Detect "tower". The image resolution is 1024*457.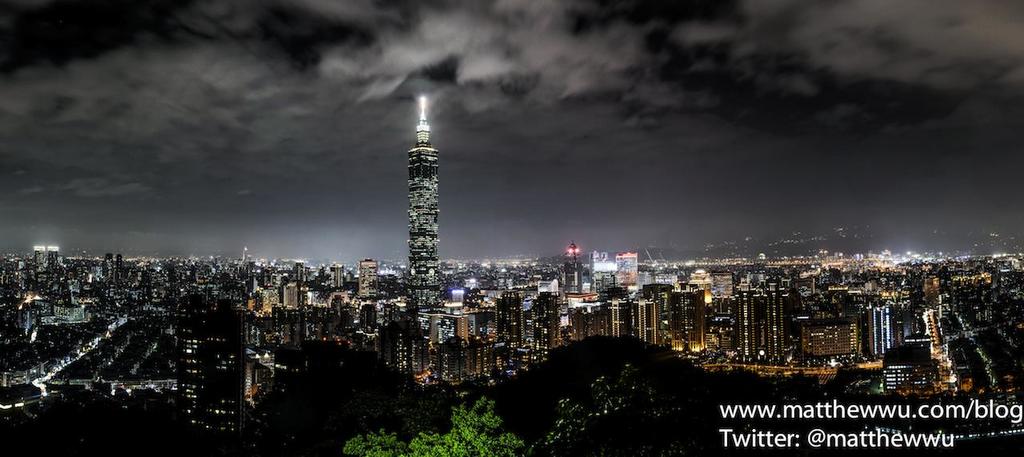
<region>437, 337, 462, 382</region>.
